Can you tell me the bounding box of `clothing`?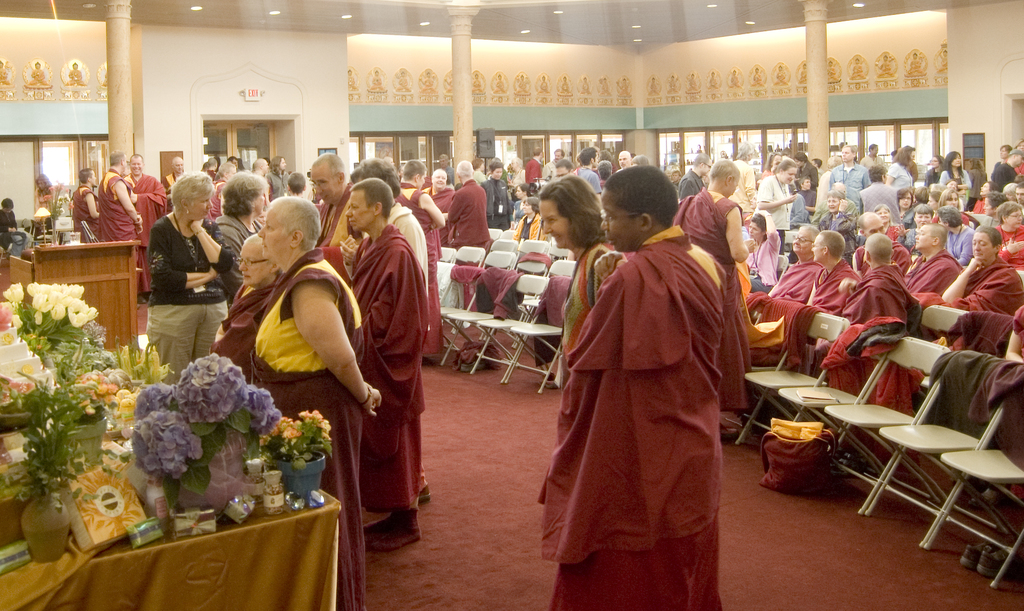
(x1=576, y1=166, x2=602, y2=196).
